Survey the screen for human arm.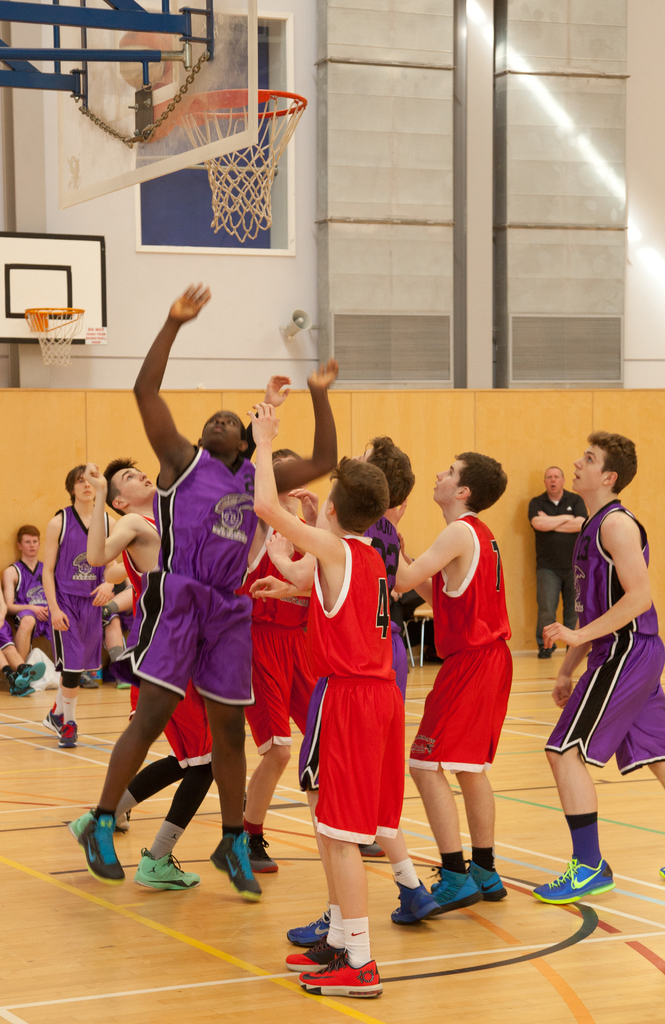
Survey found: region(246, 401, 341, 567).
